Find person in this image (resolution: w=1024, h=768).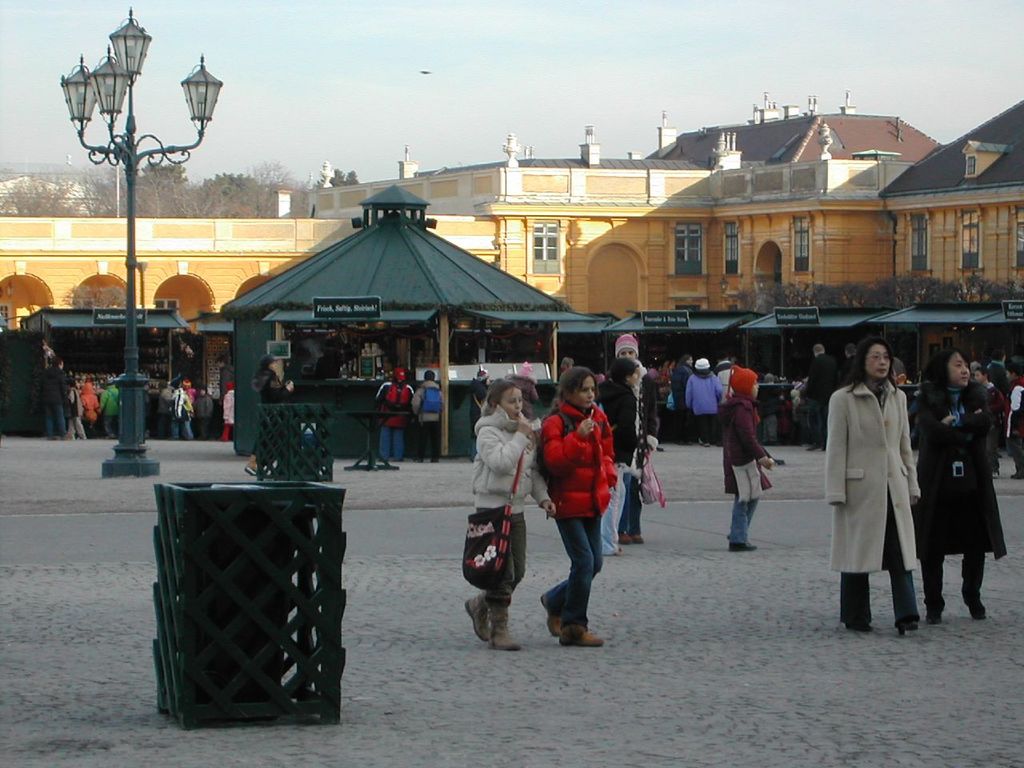
(761, 374, 778, 443).
